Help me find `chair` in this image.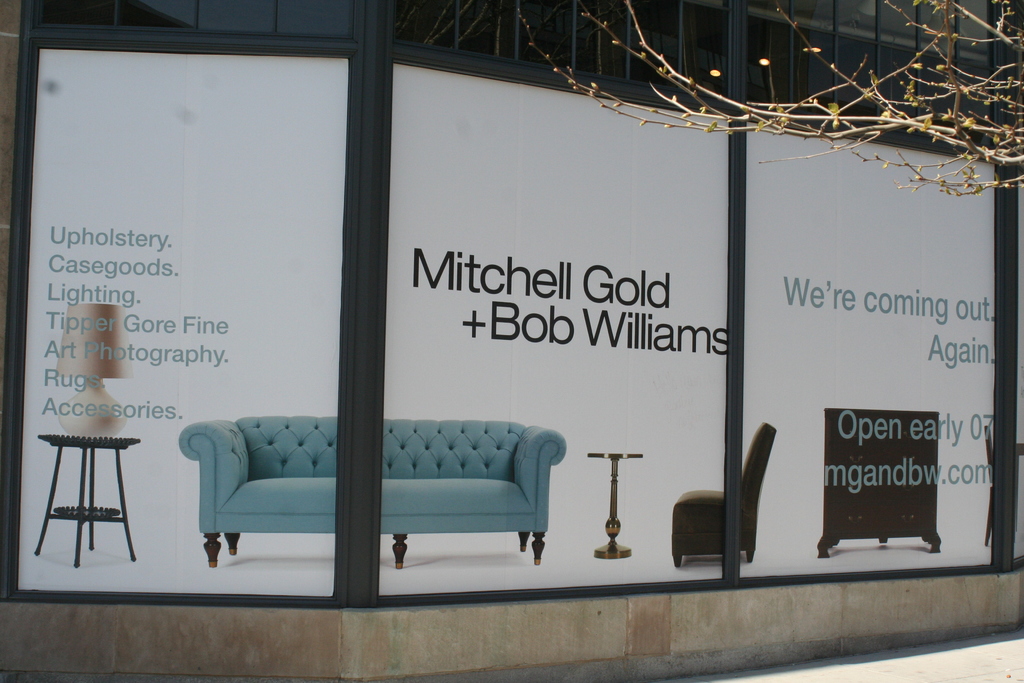
Found it: [x1=679, y1=424, x2=796, y2=591].
